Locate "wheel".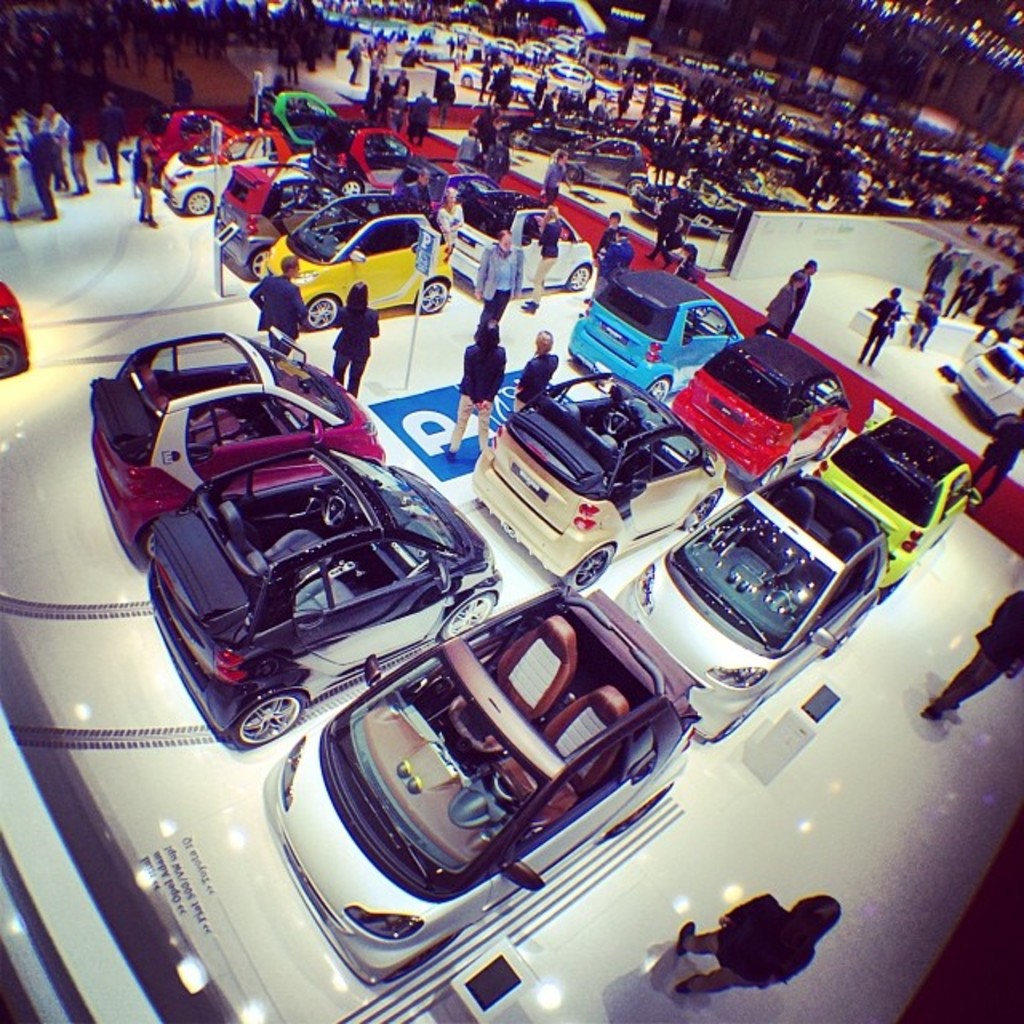
Bounding box: box=[187, 192, 210, 214].
